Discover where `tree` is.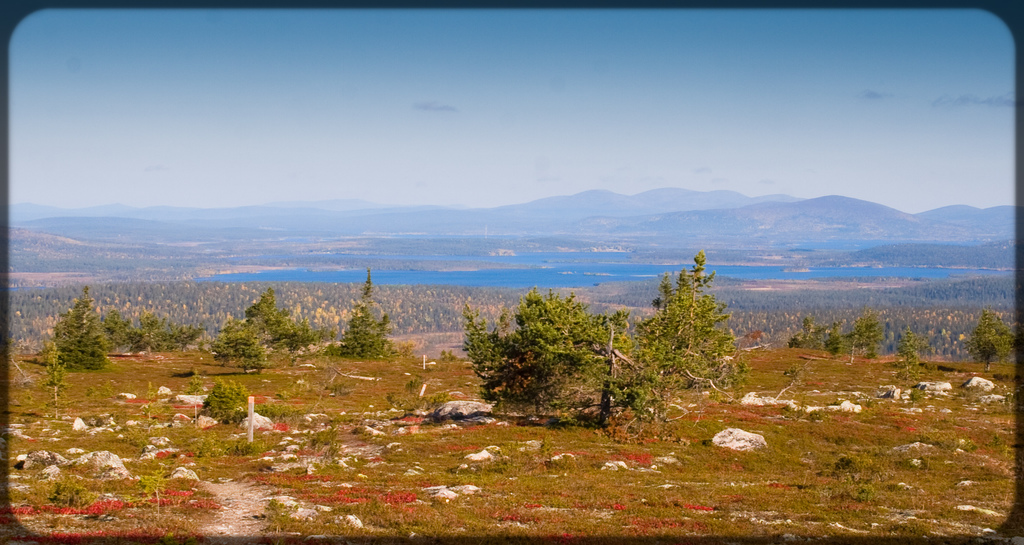
Discovered at 36/341/64/426.
